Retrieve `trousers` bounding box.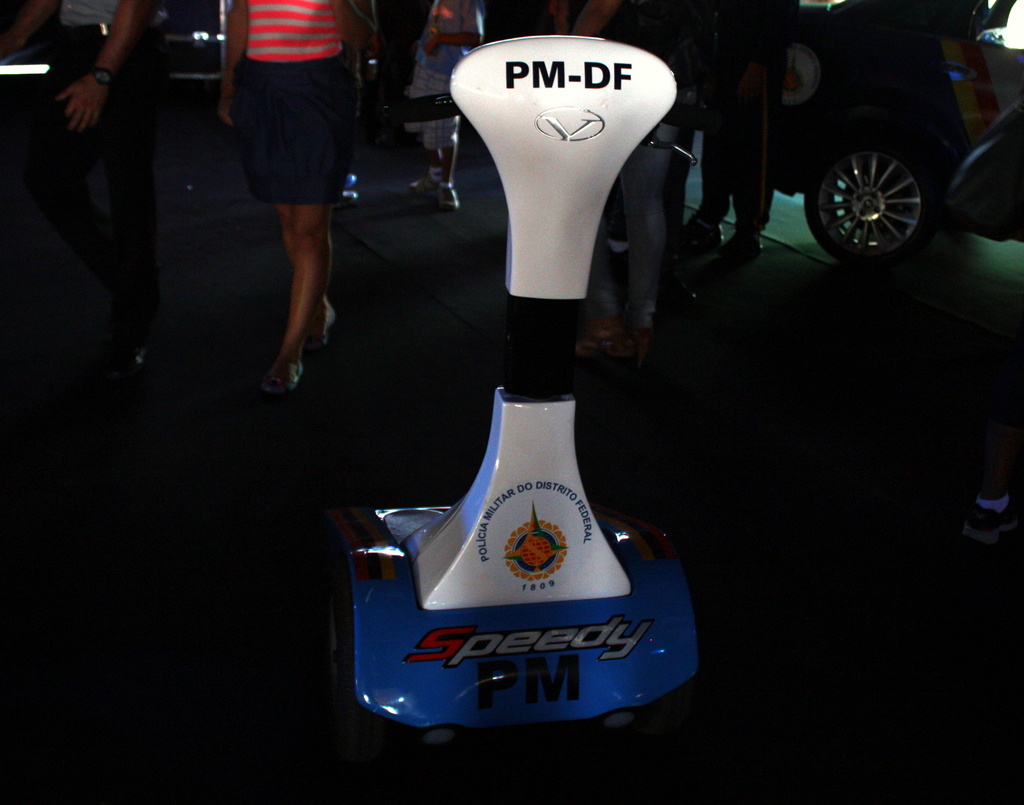
Bounding box: x1=587 y1=122 x2=682 y2=321.
